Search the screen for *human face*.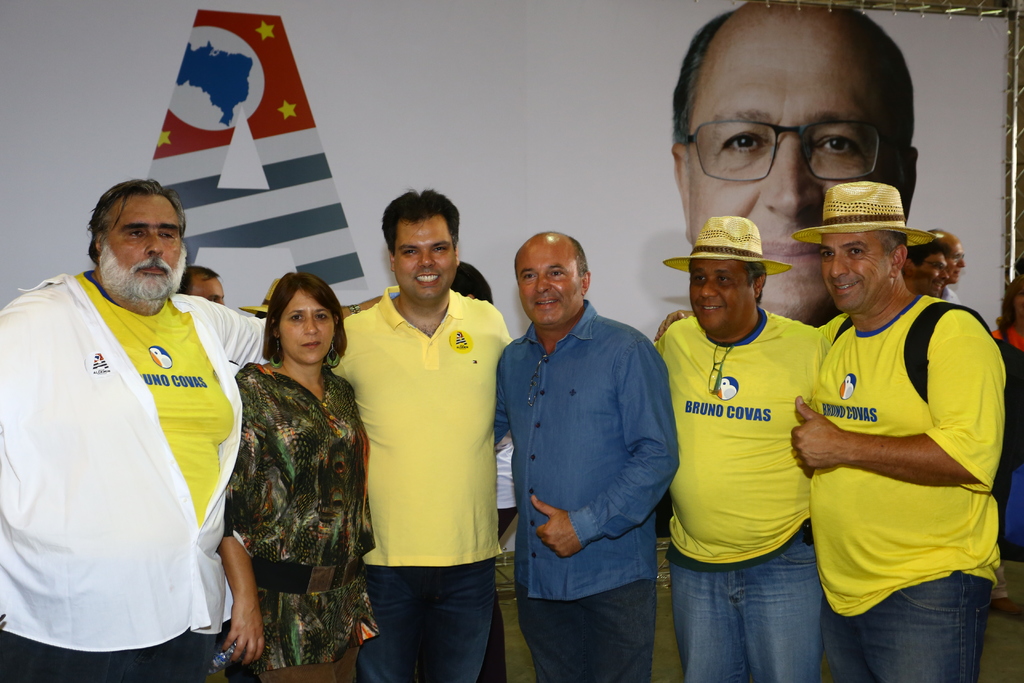
Found at bbox(515, 248, 584, 324).
